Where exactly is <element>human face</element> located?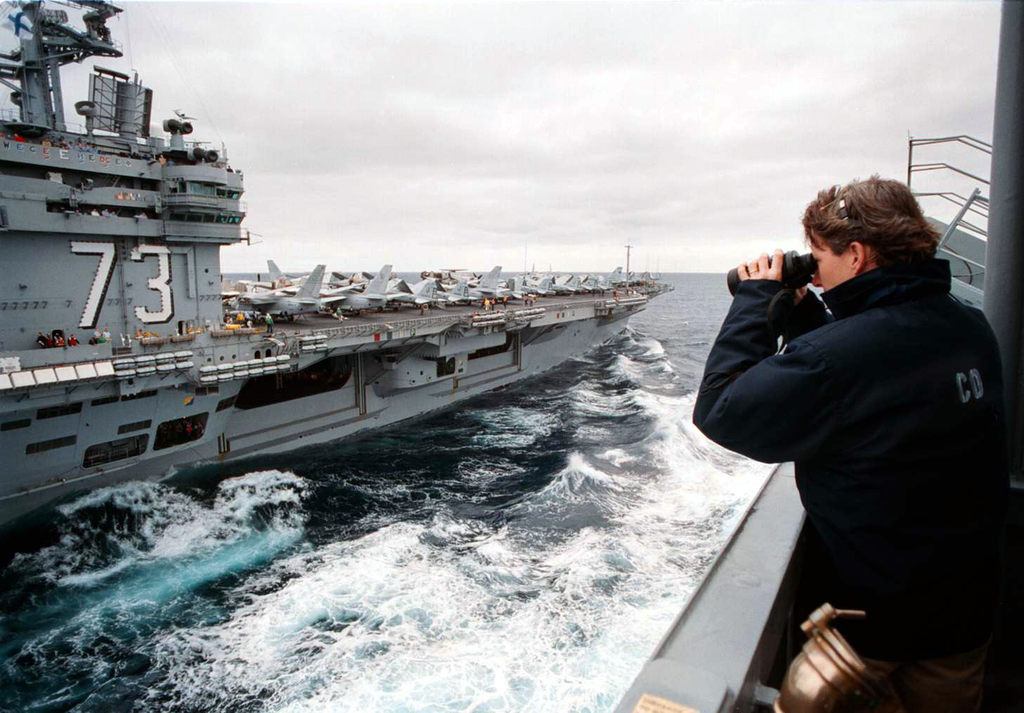
Its bounding box is rect(803, 218, 855, 294).
